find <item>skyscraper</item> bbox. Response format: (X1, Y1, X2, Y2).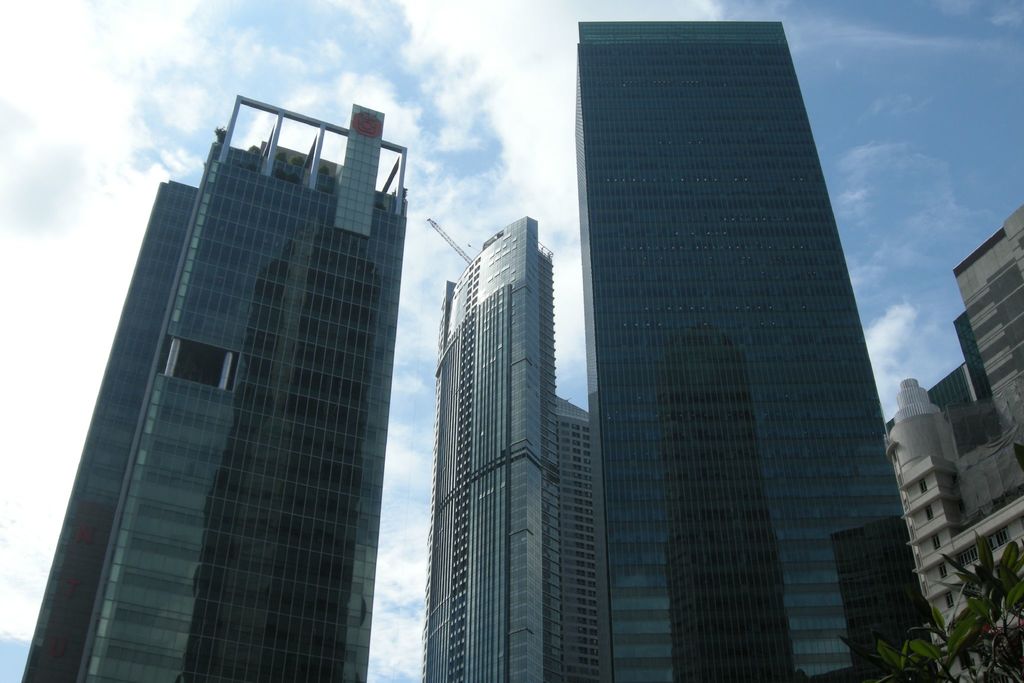
(22, 87, 407, 682).
